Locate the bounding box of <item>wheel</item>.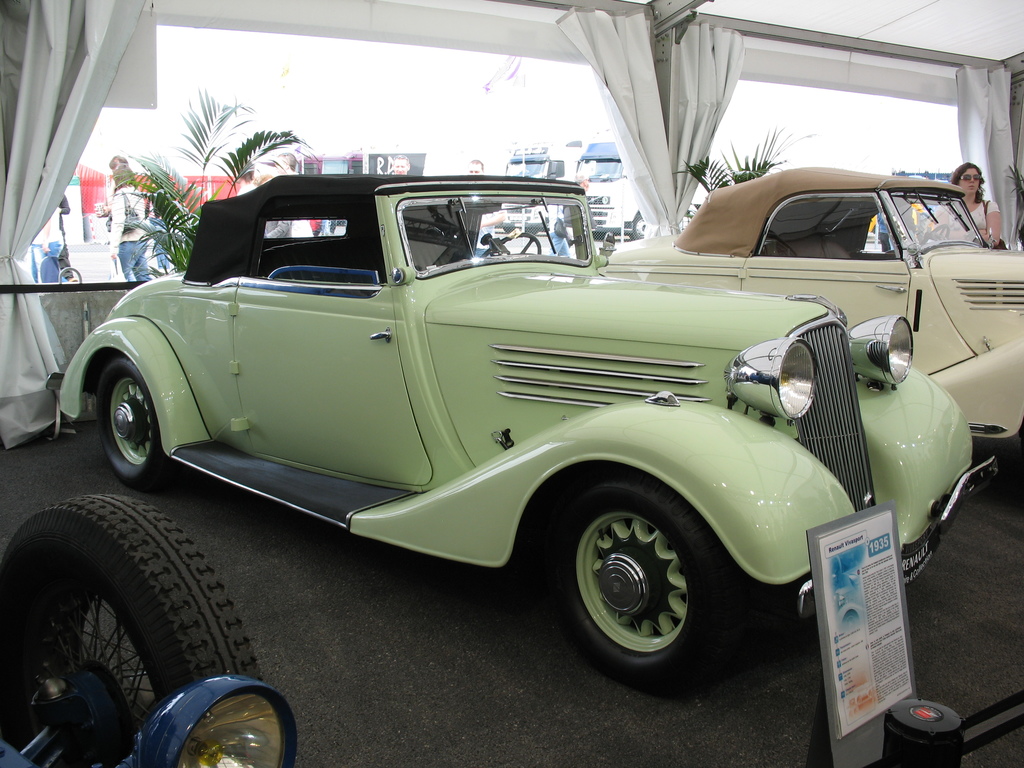
Bounding box: (97,364,173,492).
